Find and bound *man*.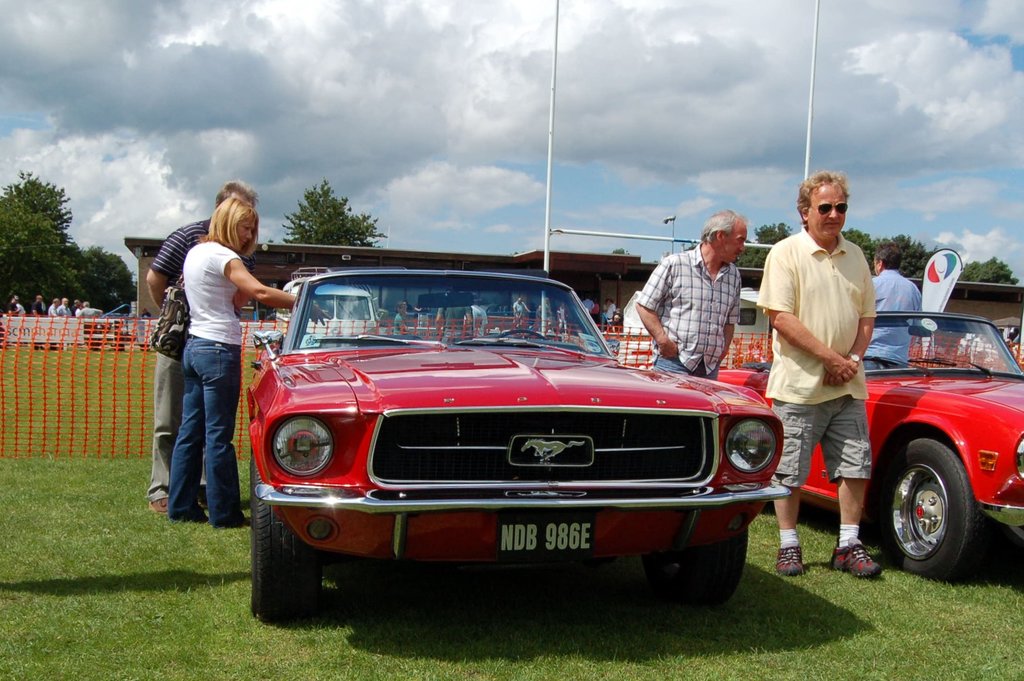
Bound: detection(514, 294, 530, 325).
